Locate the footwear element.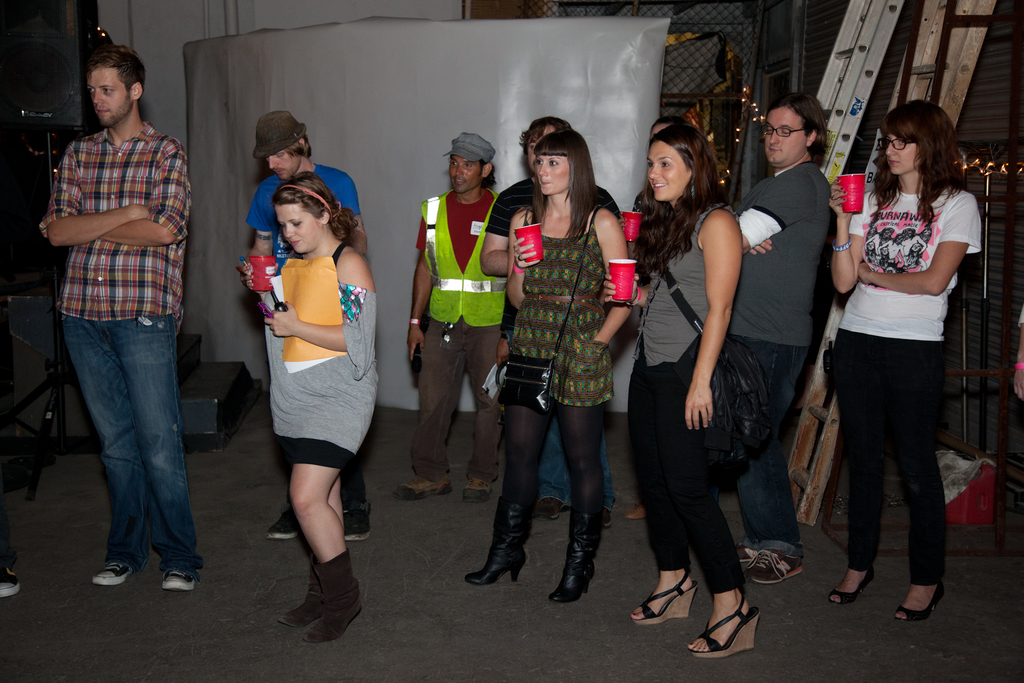
Element bbox: (left=719, top=537, right=759, bottom=555).
